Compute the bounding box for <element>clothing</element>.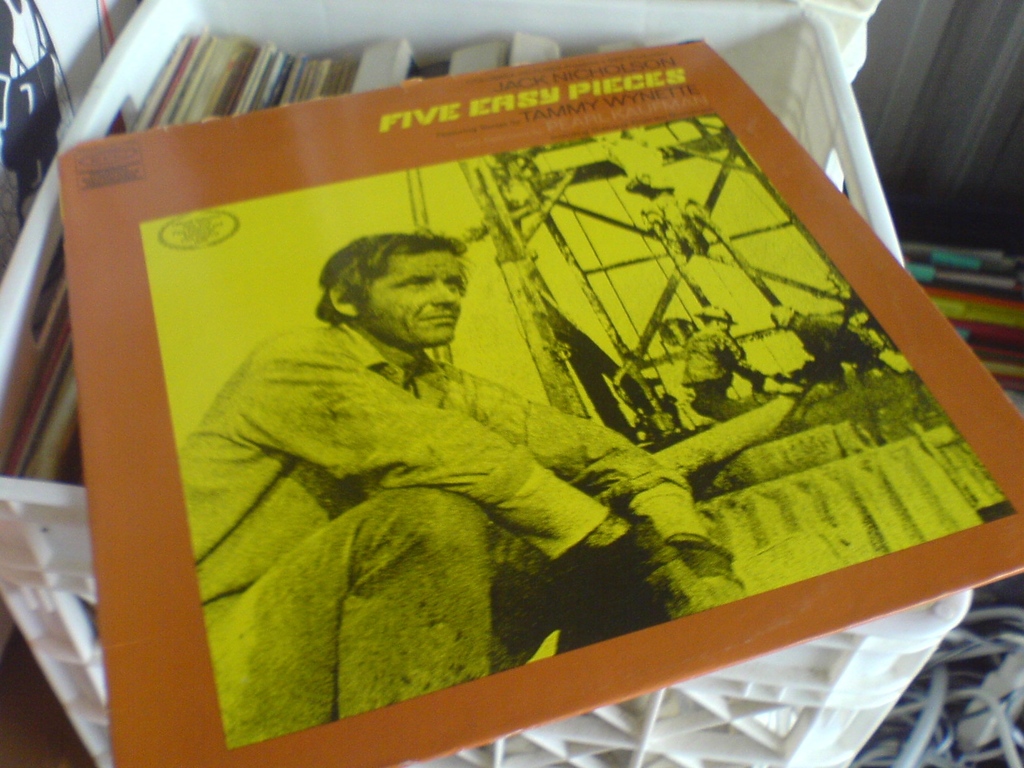
detection(678, 324, 748, 416).
